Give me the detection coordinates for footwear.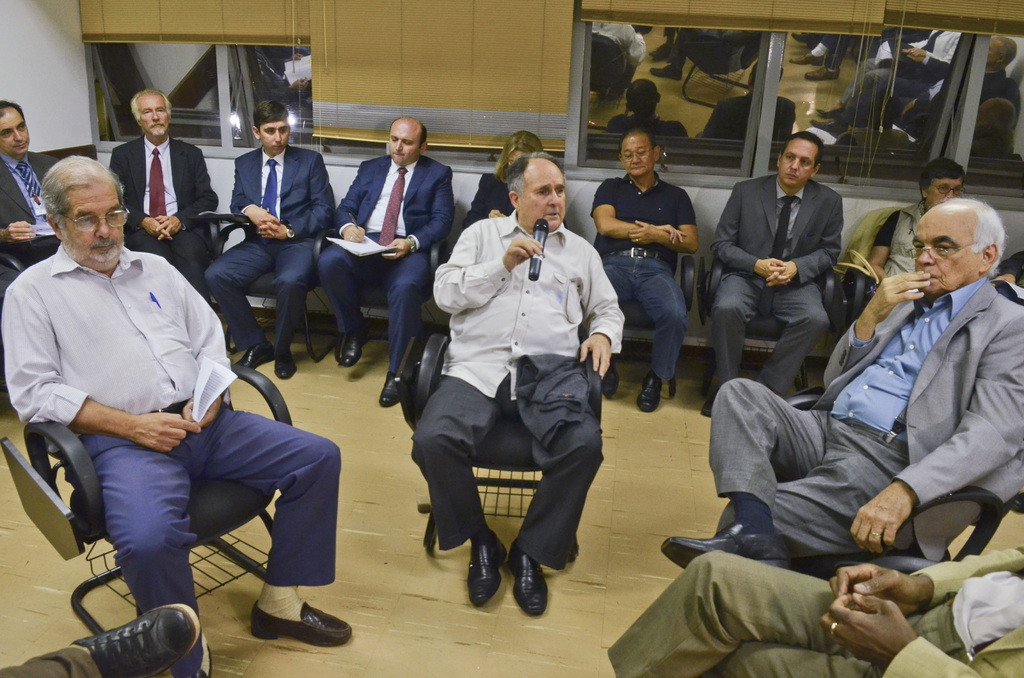
(66, 600, 201, 677).
